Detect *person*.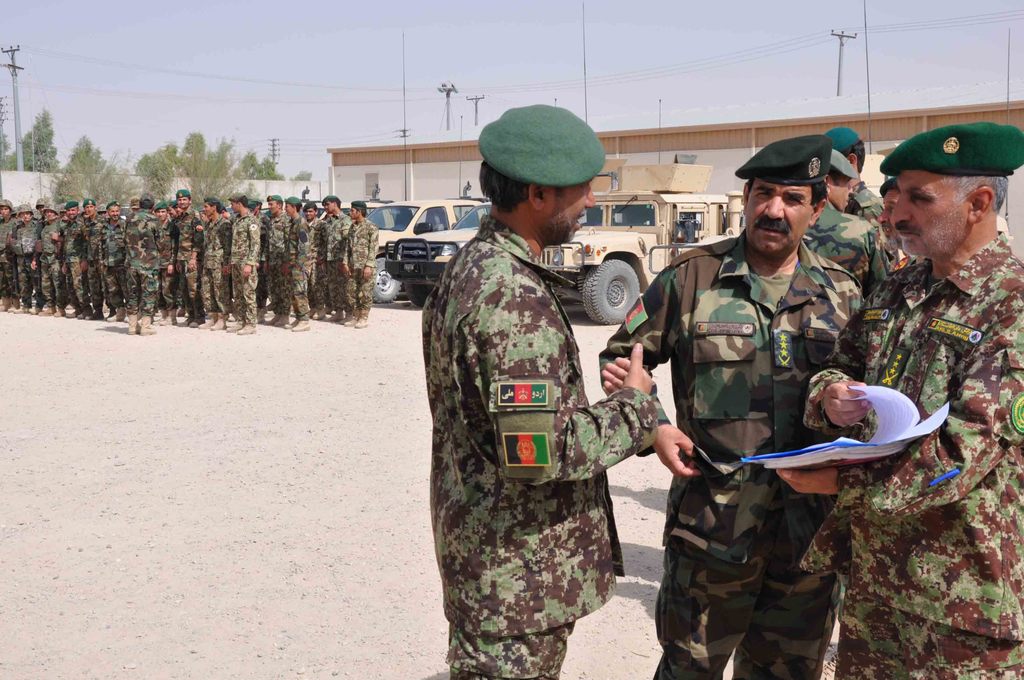
Detected at Rect(826, 180, 1005, 592).
